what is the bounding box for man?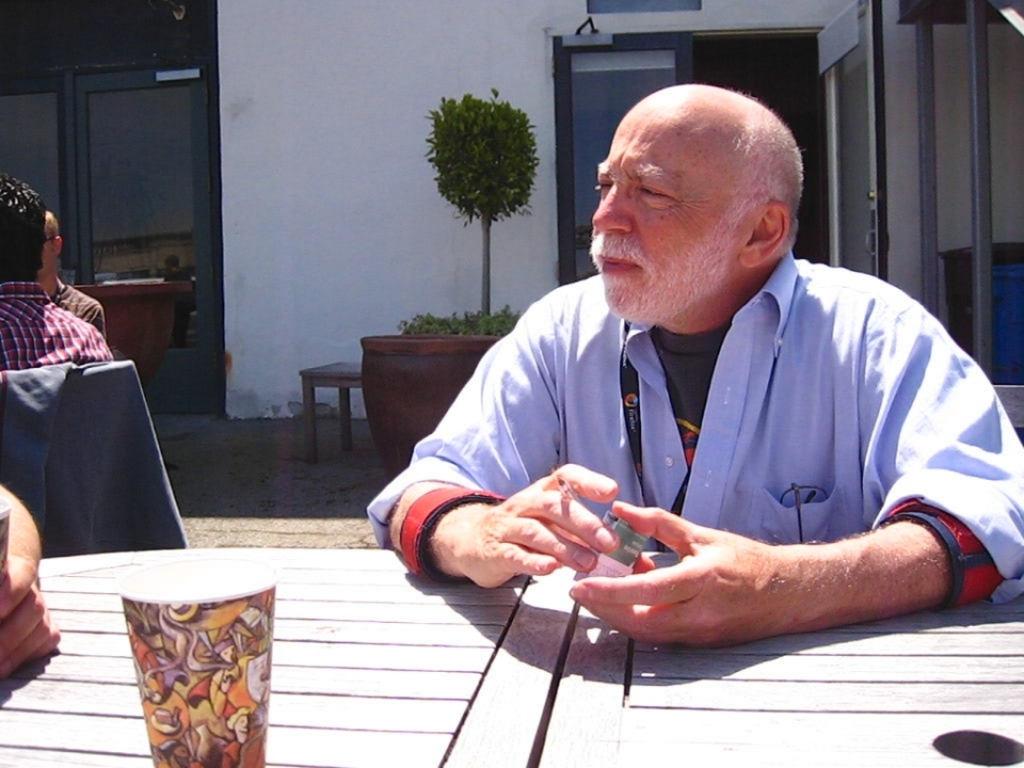
bbox(37, 210, 110, 340).
